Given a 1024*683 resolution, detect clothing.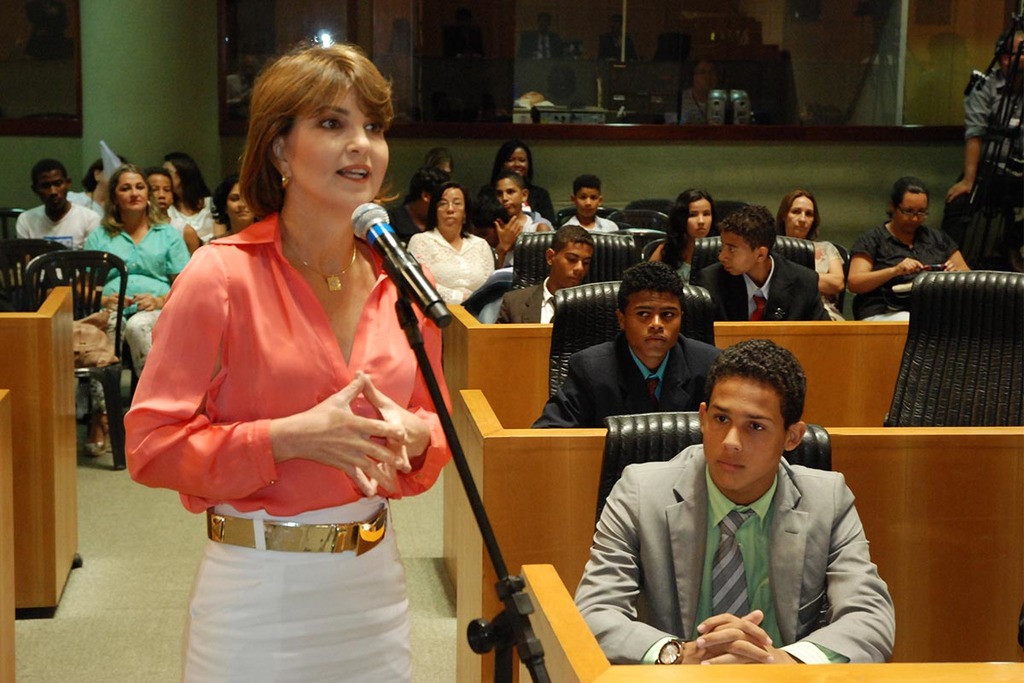
box(404, 226, 496, 322).
